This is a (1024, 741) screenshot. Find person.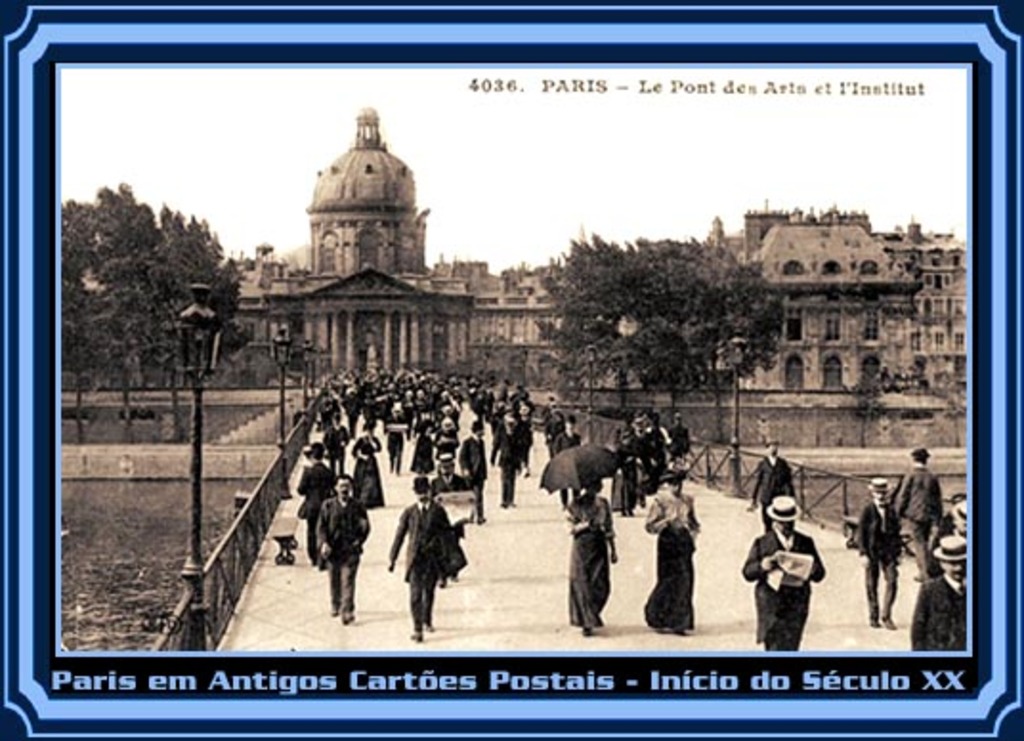
Bounding box: (311,470,367,628).
